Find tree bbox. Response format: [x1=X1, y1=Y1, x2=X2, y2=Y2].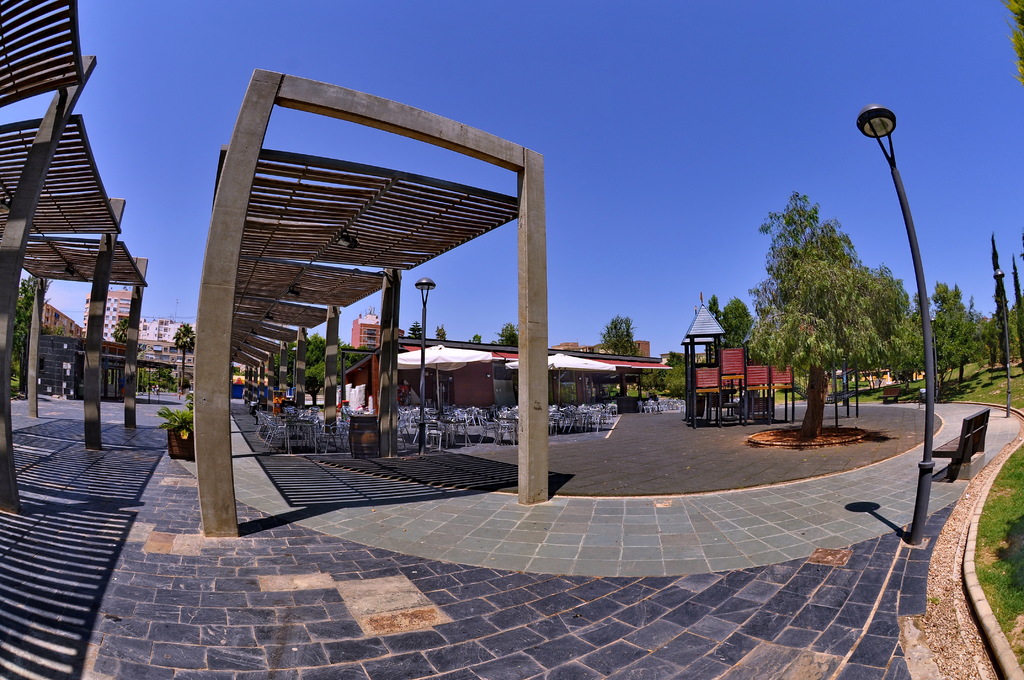
[x1=642, y1=348, x2=685, y2=398].
